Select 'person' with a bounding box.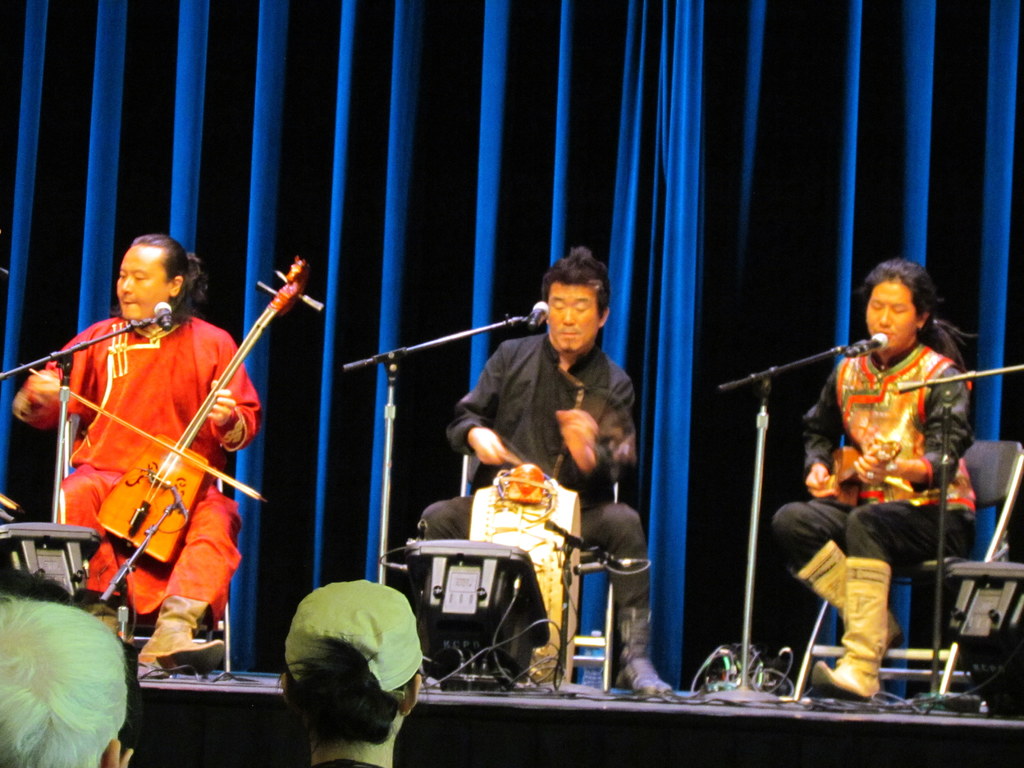
0,595,142,767.
